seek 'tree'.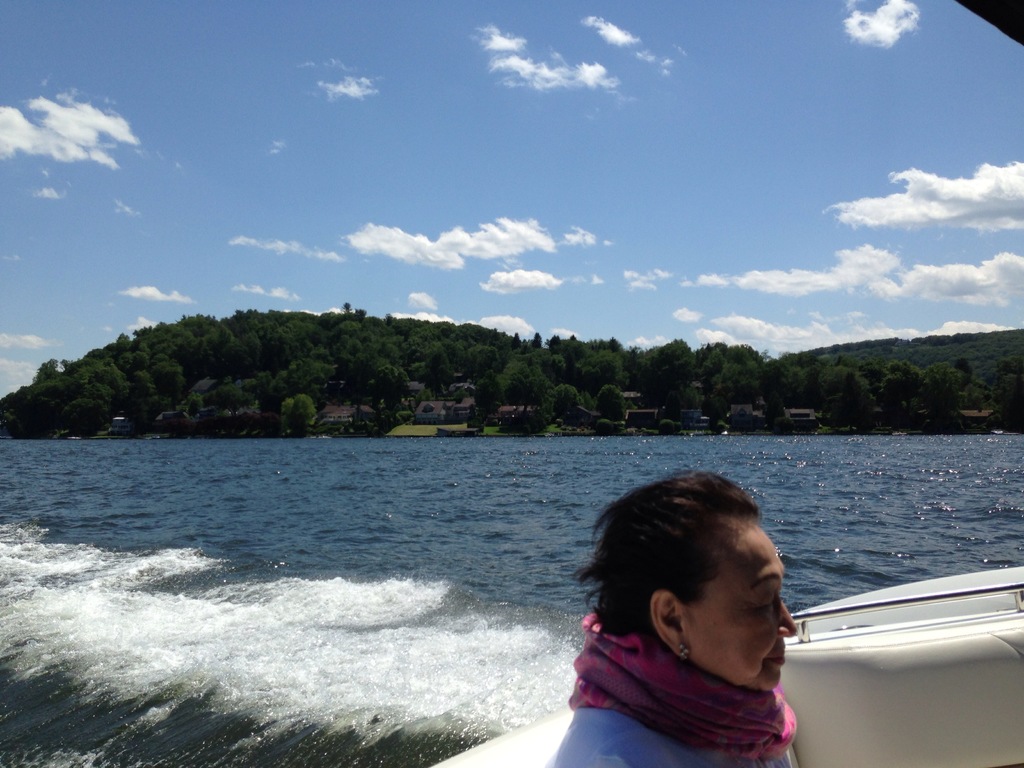
{"left": 550, "top": 385, "right": 582, "bottom": 421}.
